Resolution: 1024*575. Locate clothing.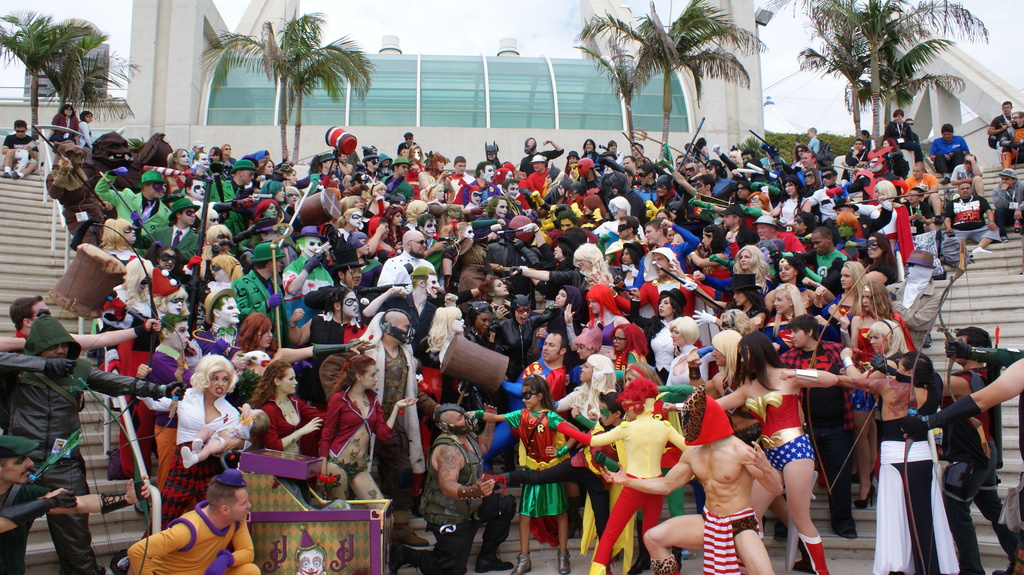
box(667, 192, 681, 213).
